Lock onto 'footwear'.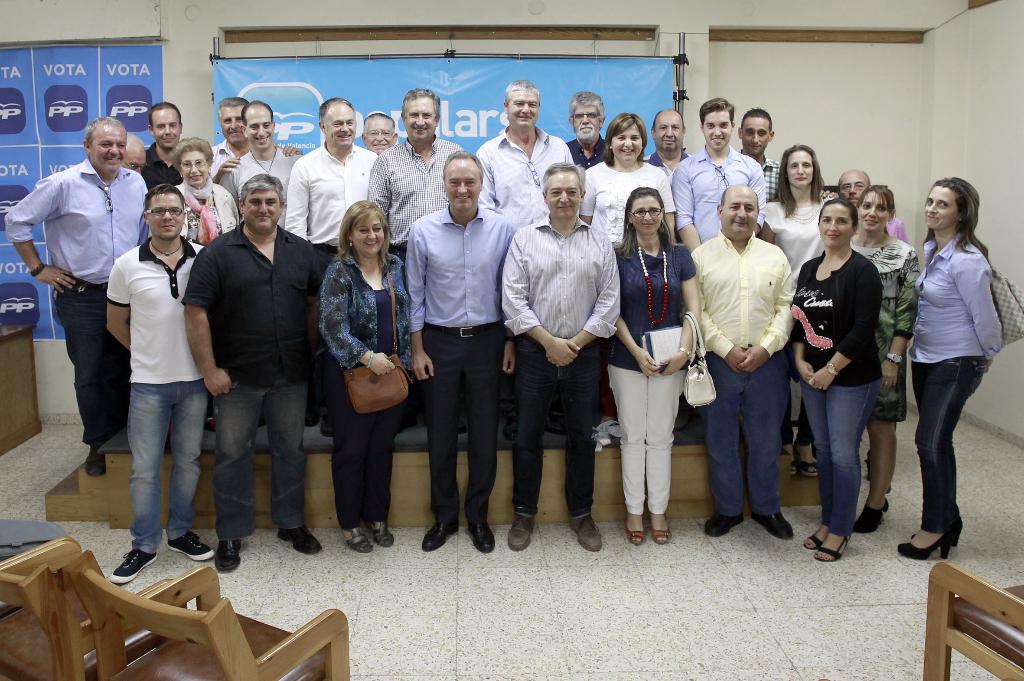
Locked: bbox(472, 521, 495, 554).
